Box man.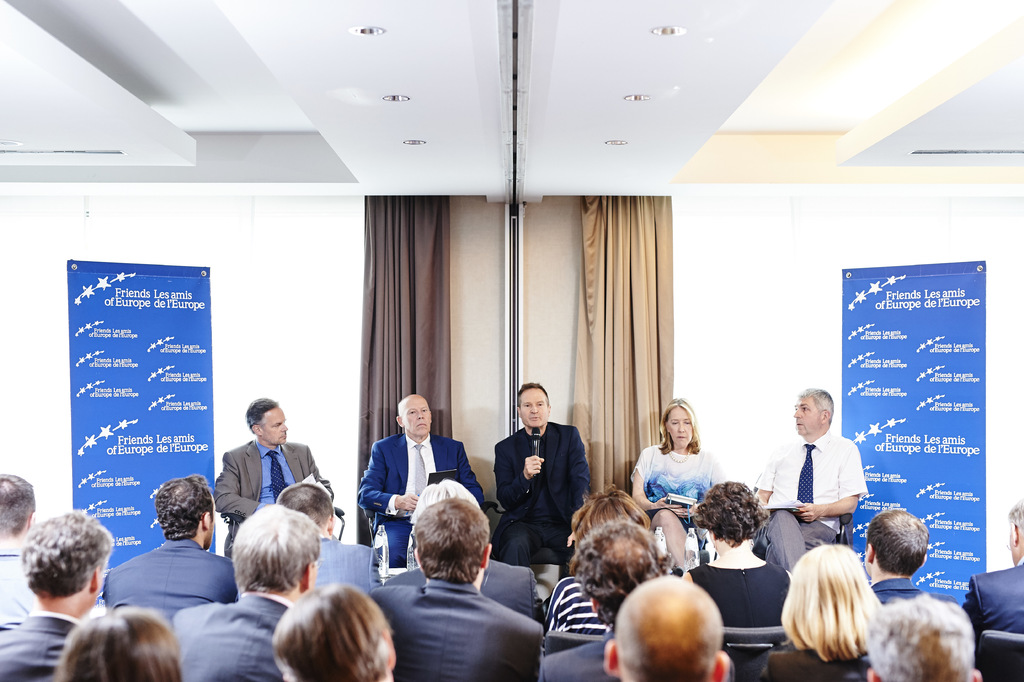
detection(771, 395, 890, 586).
